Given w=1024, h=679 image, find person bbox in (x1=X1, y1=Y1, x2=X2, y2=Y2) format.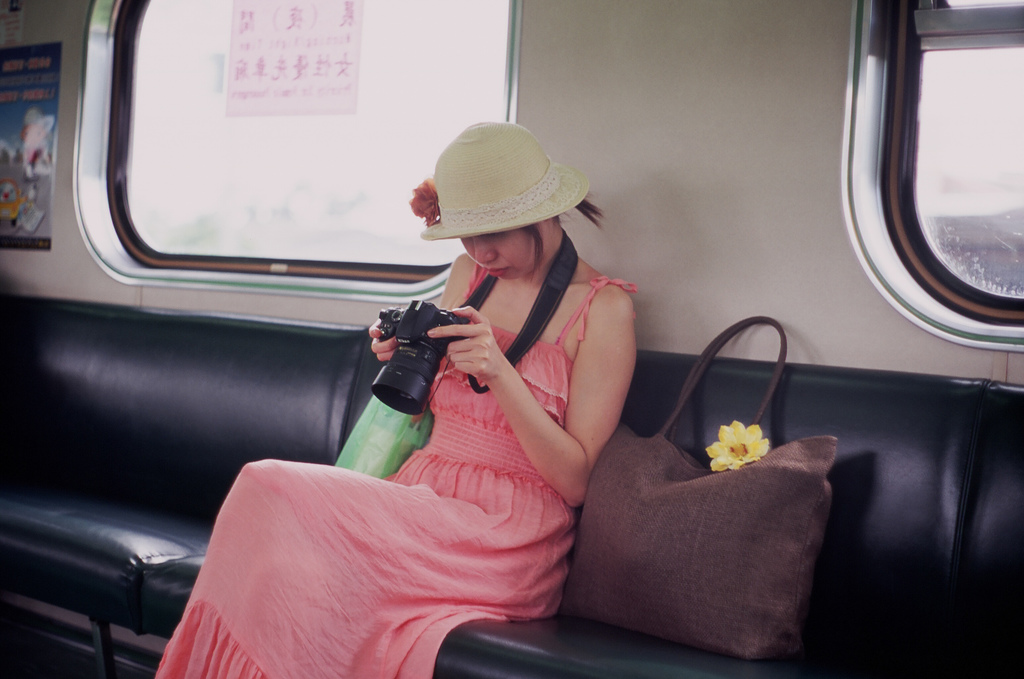
(x1=146, y1=109, x2=642, y2=678).
